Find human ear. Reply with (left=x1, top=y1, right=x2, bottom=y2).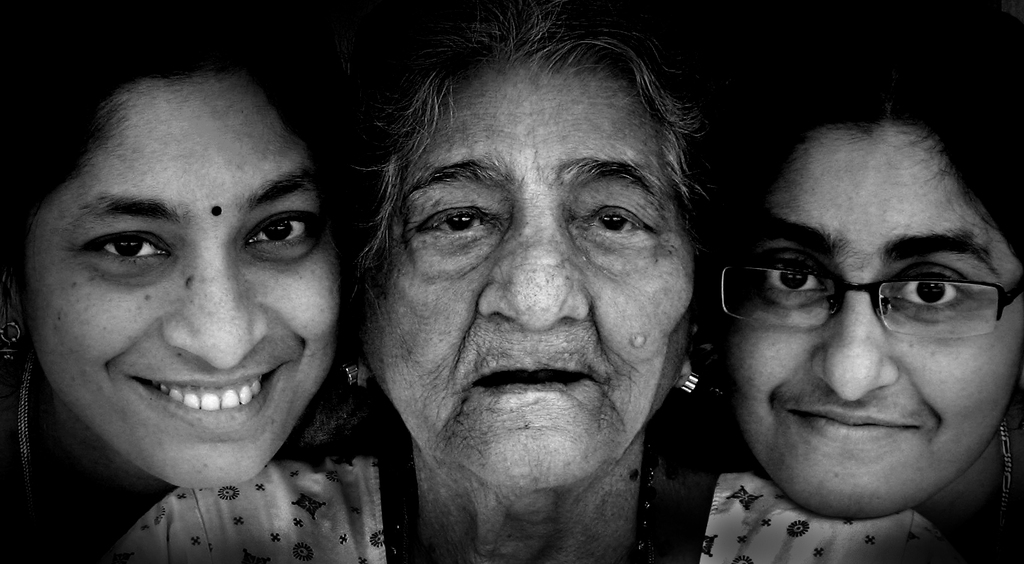
(left=335, top=339, right=372, bottom=391).
